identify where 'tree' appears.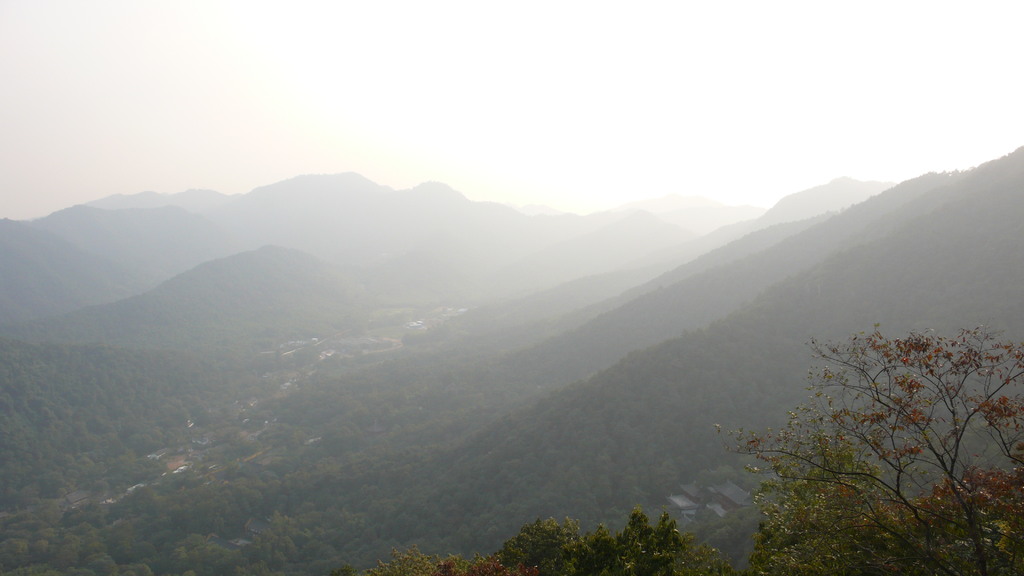
Appears at 739,296,1012,559.
